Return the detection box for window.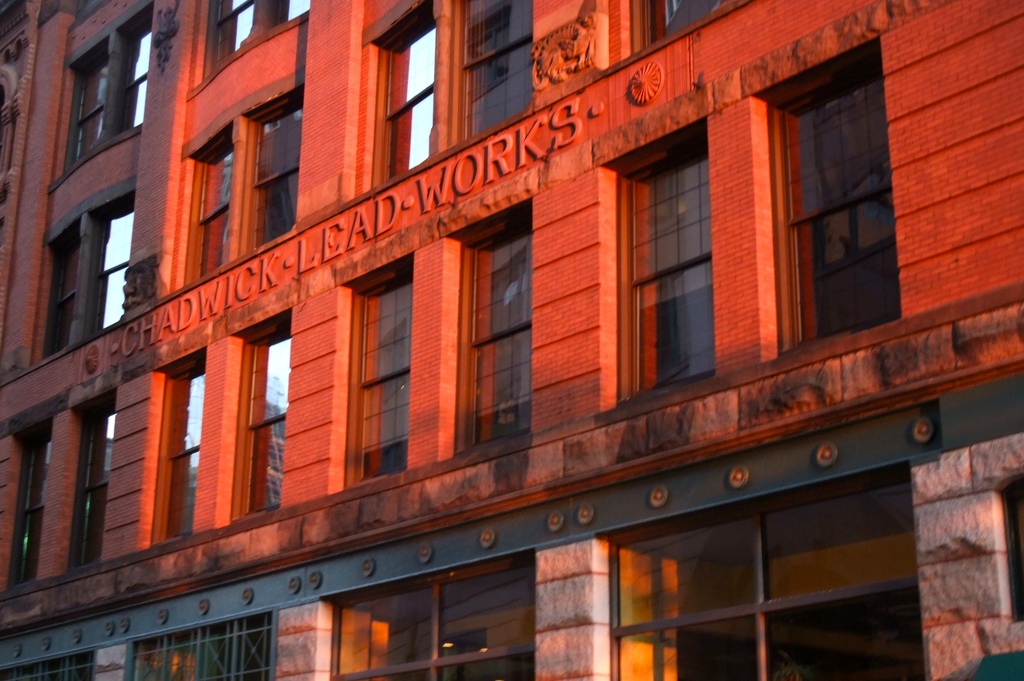
x1=159 y1=73 x2=303 y2=285.
